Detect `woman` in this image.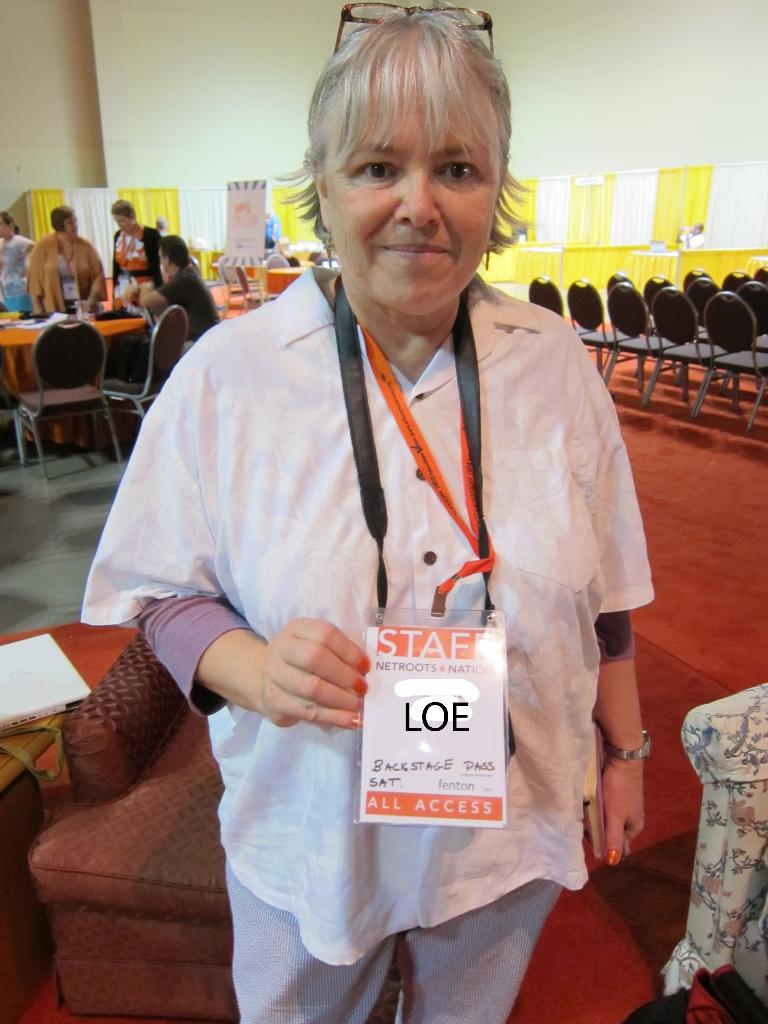
Detection: <bbox>0, 205, 40, 323</bbox>.
